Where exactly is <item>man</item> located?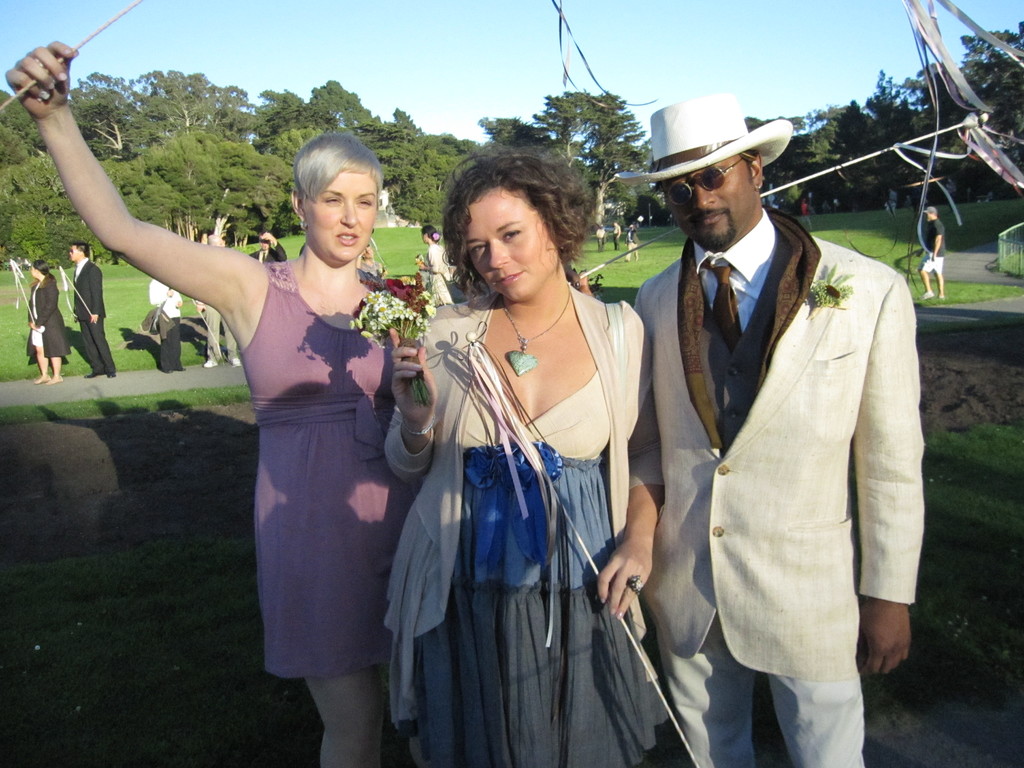
Its bounding box is detection(920, 205, 946, 302).
